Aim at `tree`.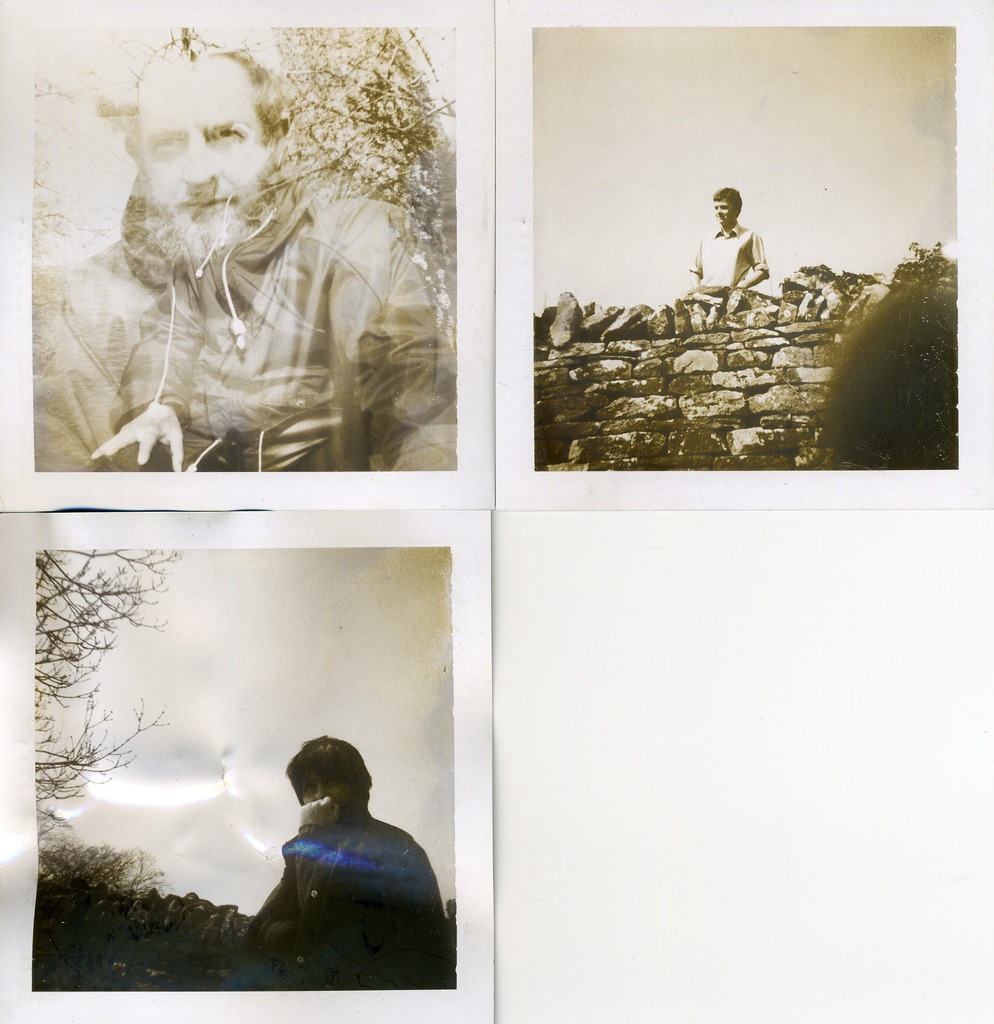
Aimed at <box>36,829,176,895</box>.
